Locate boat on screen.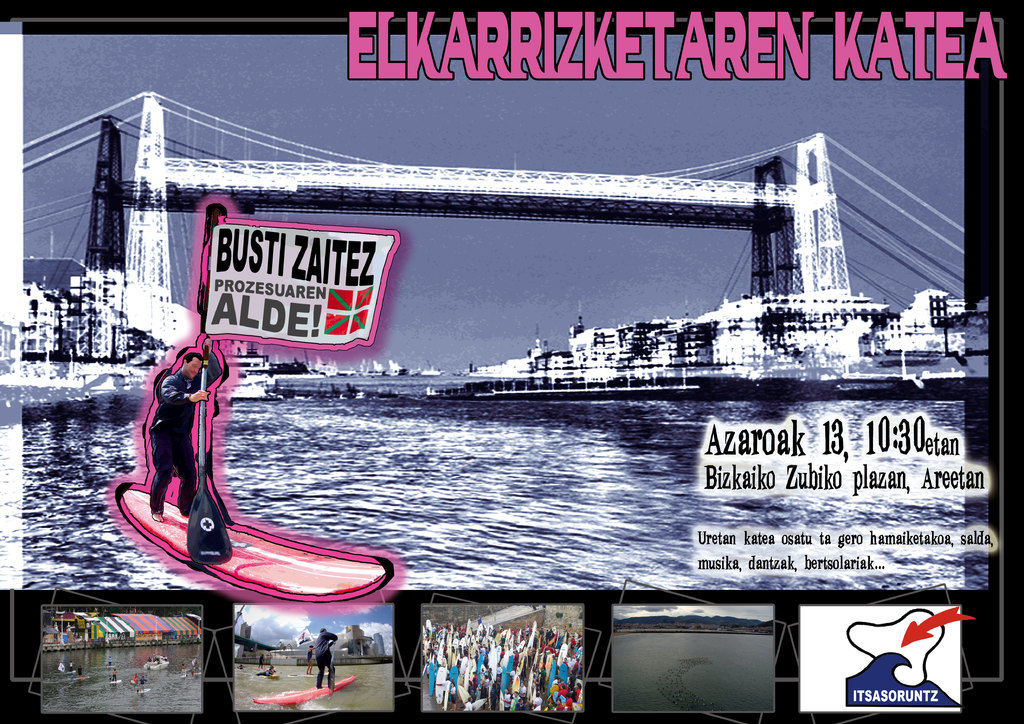
On screen at BBox(251, 672, 360, 709).
